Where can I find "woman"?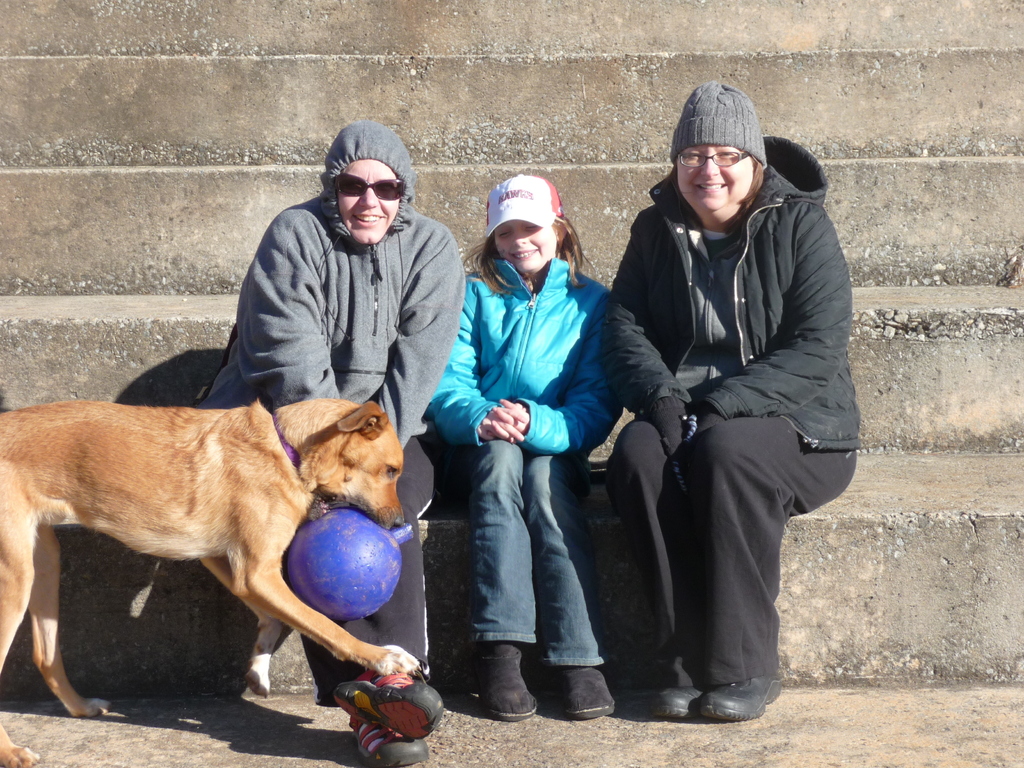
You can find it at box=[191, 118, 468, 760].
